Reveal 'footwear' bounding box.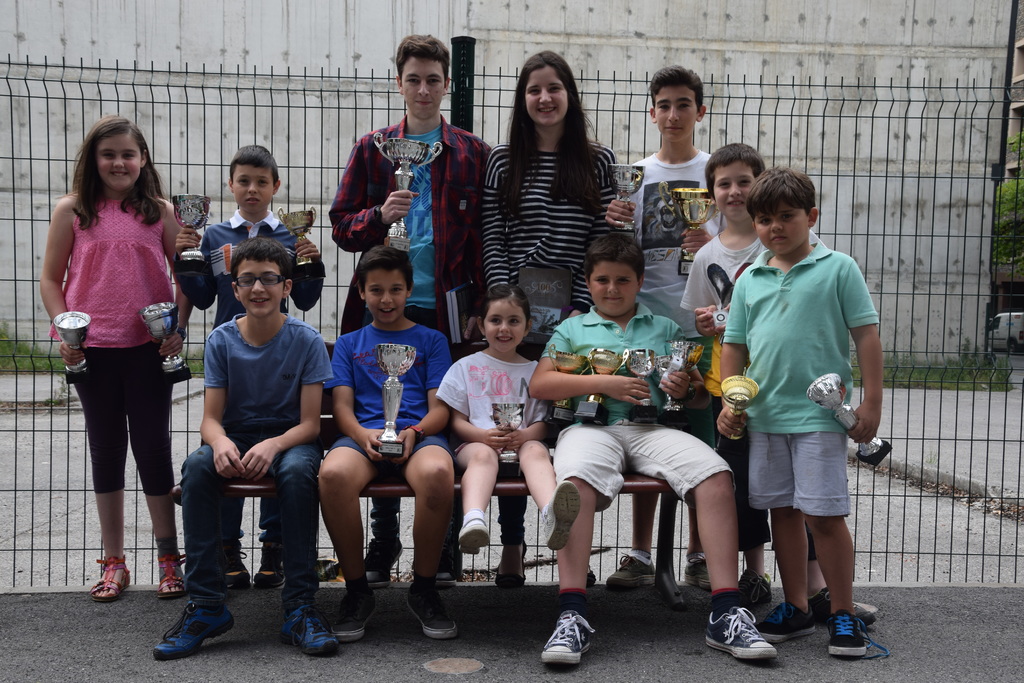
Revealed: bbox=[276, 603, 338, 657].
